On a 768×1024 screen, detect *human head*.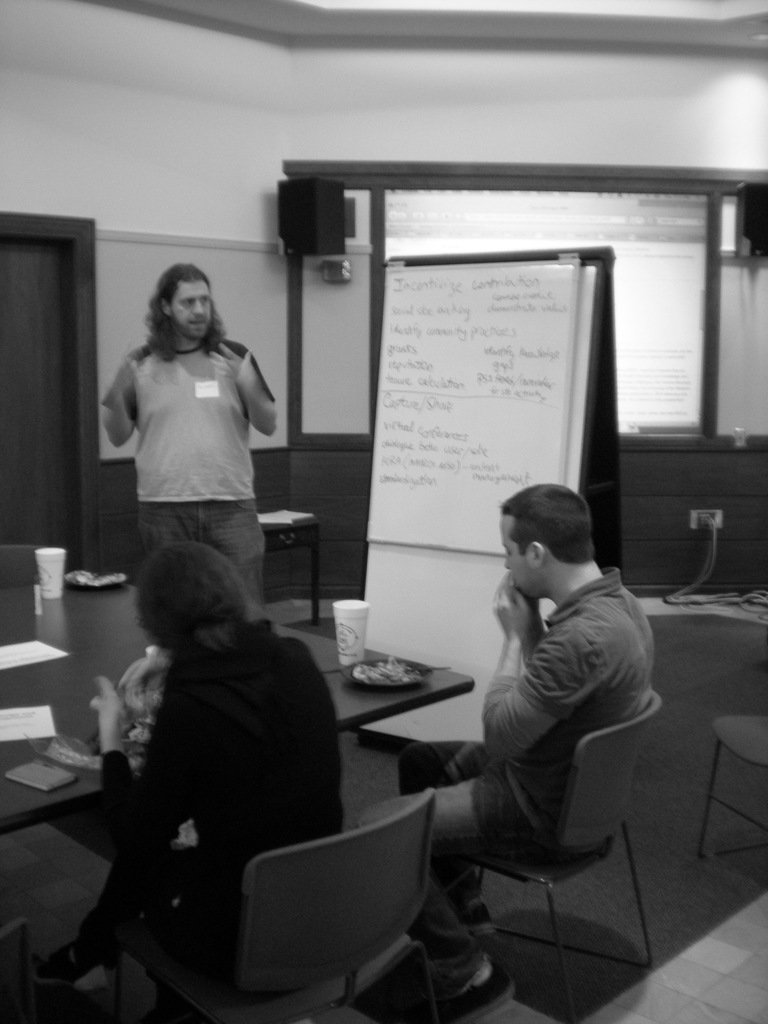
crop(495, 472, 618, 592).
